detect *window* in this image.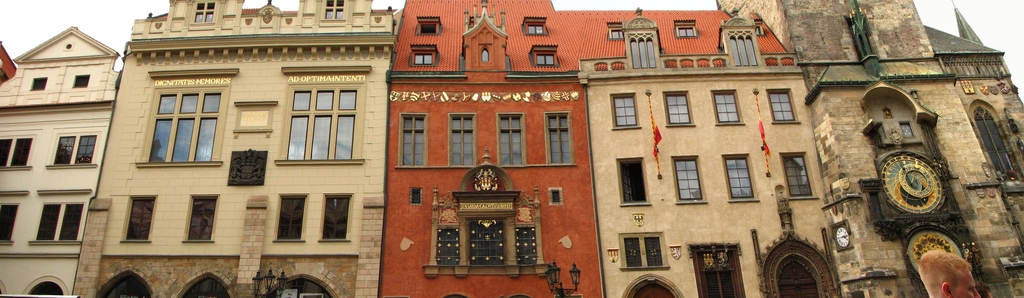
Detection: x1=723 y1=30 x2=765 y2=69.
